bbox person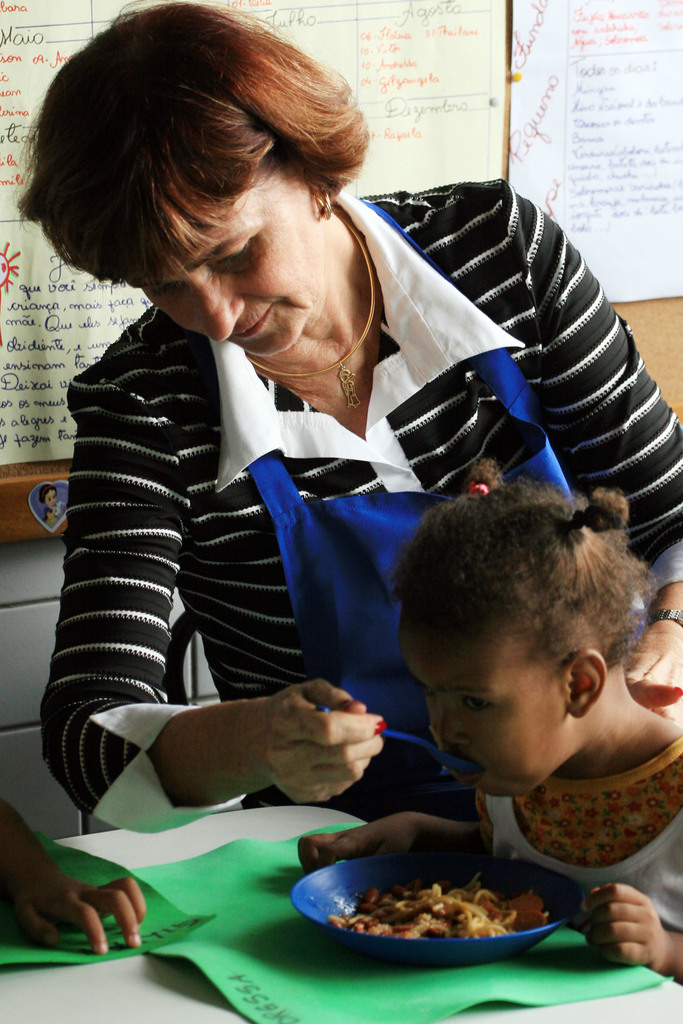
locate(21, 82, 589, 900)
